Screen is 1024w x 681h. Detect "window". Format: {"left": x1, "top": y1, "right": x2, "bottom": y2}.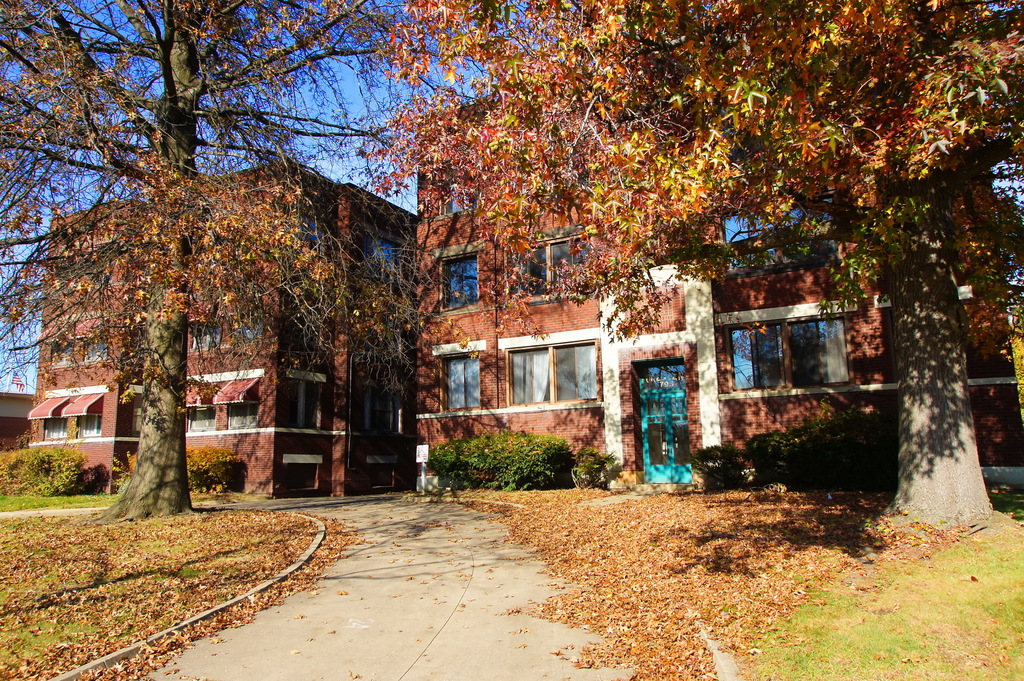
{"left": 440, "top": 359, "right": 477, "bottom": 402}.
